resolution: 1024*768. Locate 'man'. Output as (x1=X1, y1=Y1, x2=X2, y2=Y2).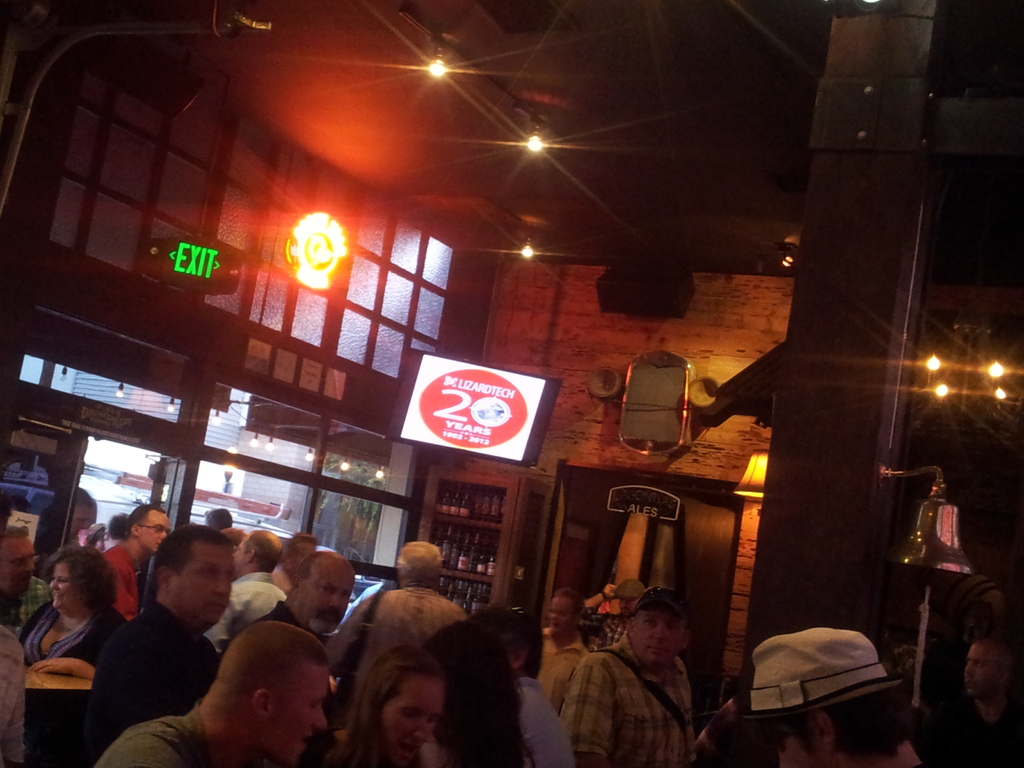
(x1=527, y1=605, x2=600, y2=739).
